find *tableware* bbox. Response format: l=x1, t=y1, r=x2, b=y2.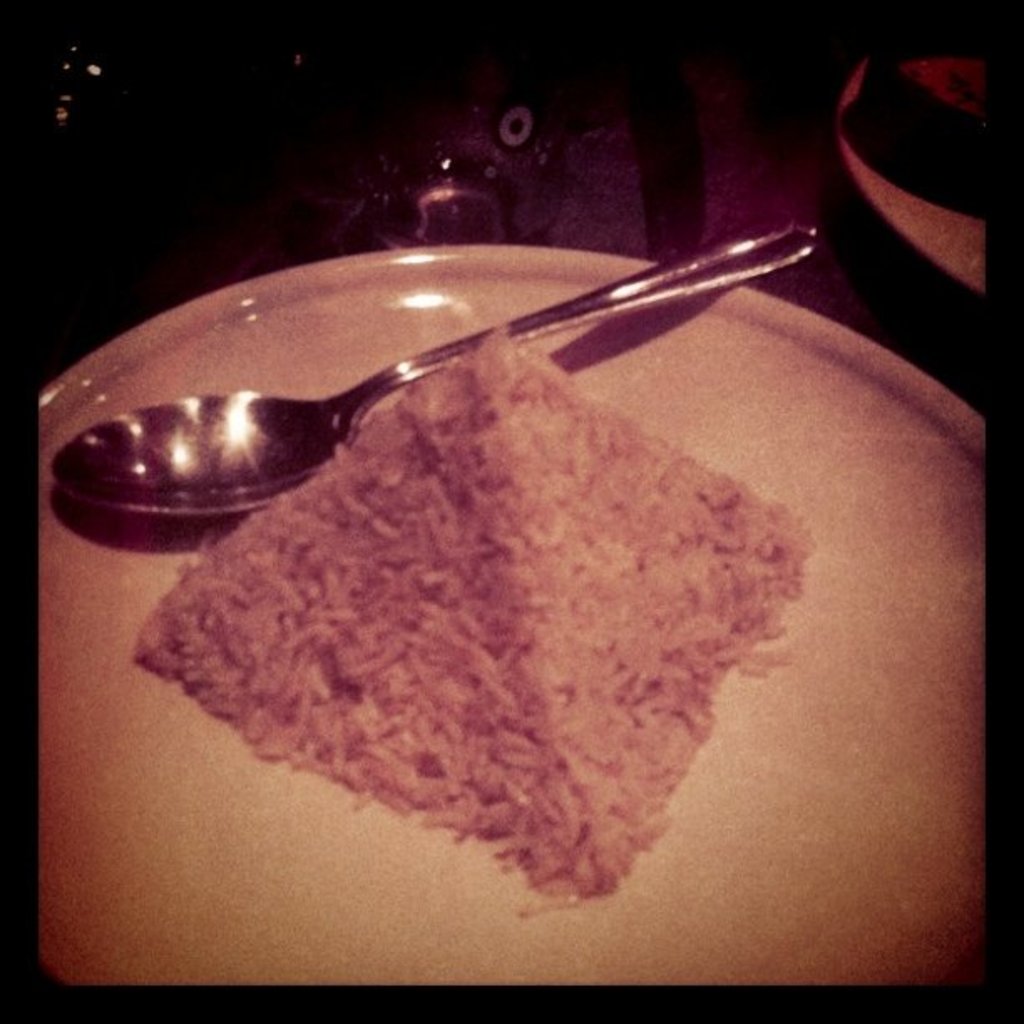
l=38, t=253, r=986, b=987.
